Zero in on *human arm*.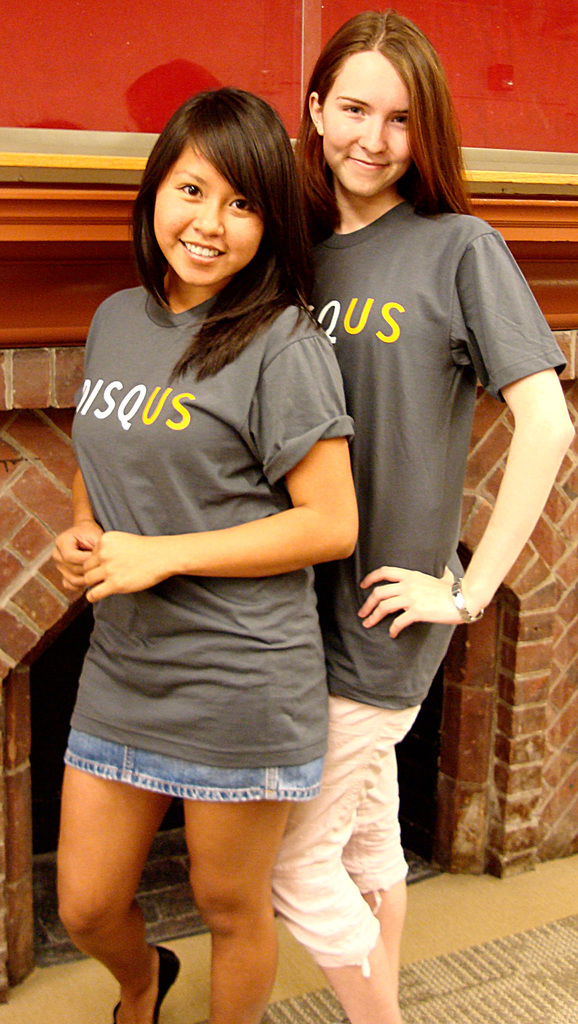
Zeroed in: <box>387,253,547,671</box>.
